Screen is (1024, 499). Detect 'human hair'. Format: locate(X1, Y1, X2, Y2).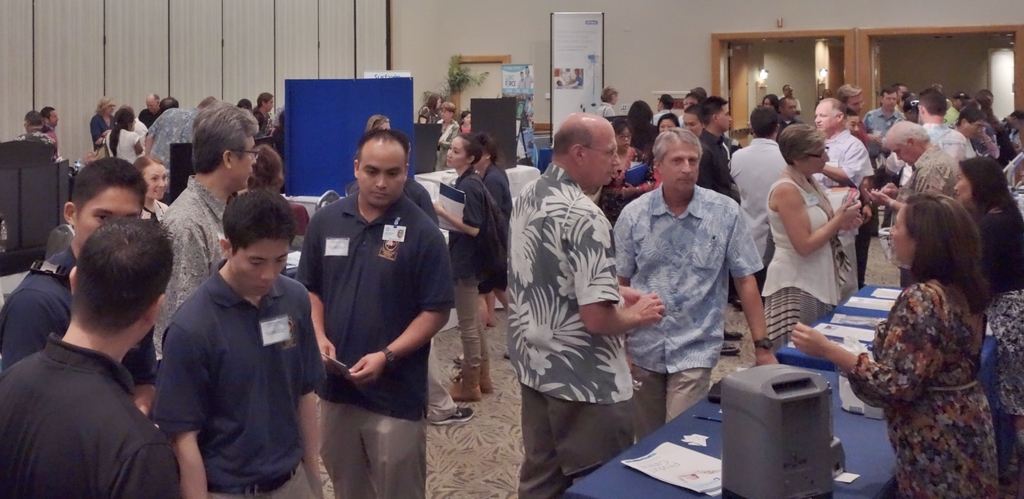
locate(891, 80, 908, 94).
